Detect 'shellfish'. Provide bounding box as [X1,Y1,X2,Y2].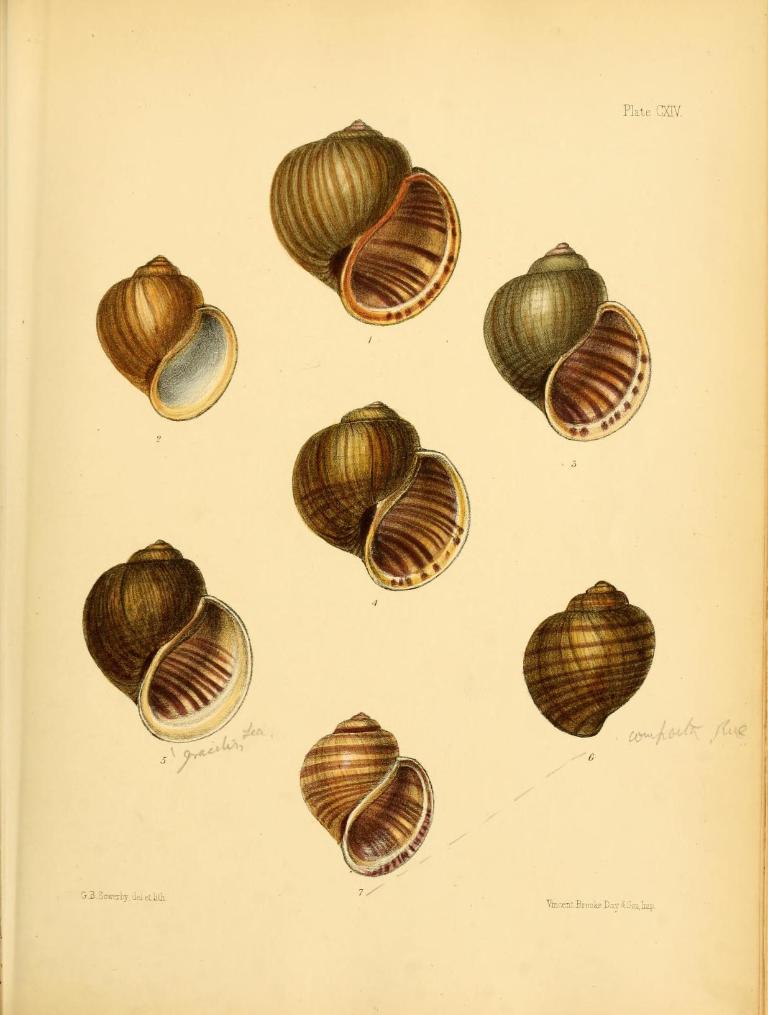
[267,117,465,324].
